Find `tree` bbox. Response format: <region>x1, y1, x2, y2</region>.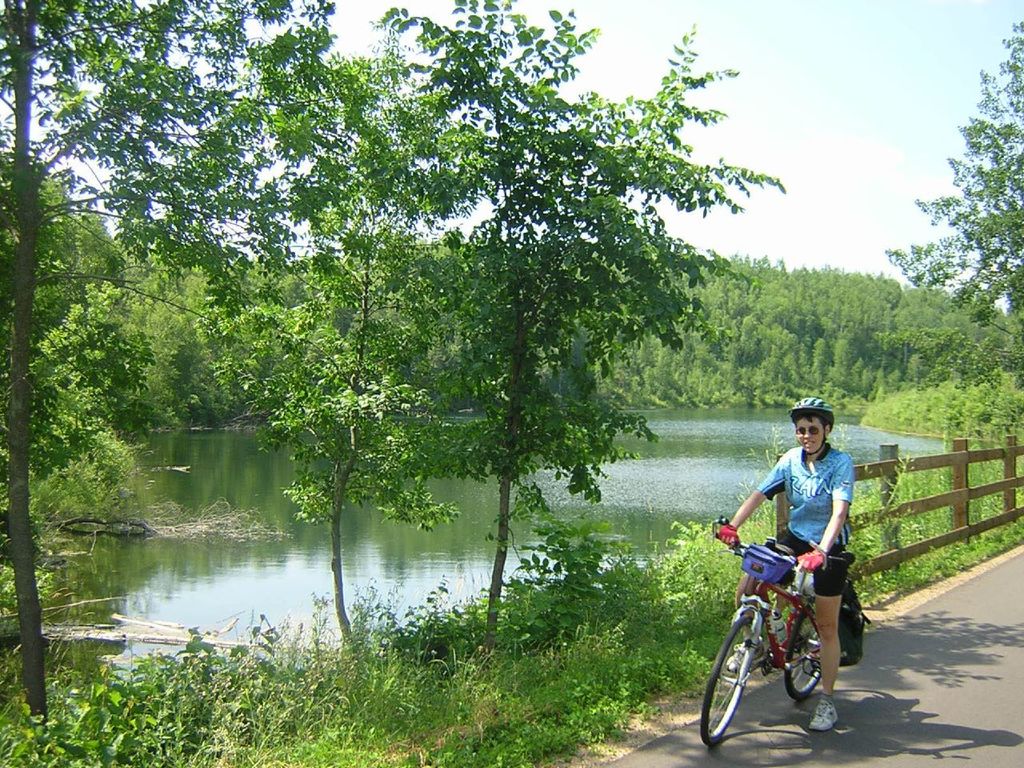
<region>782, 330, 816, 394</region>.
